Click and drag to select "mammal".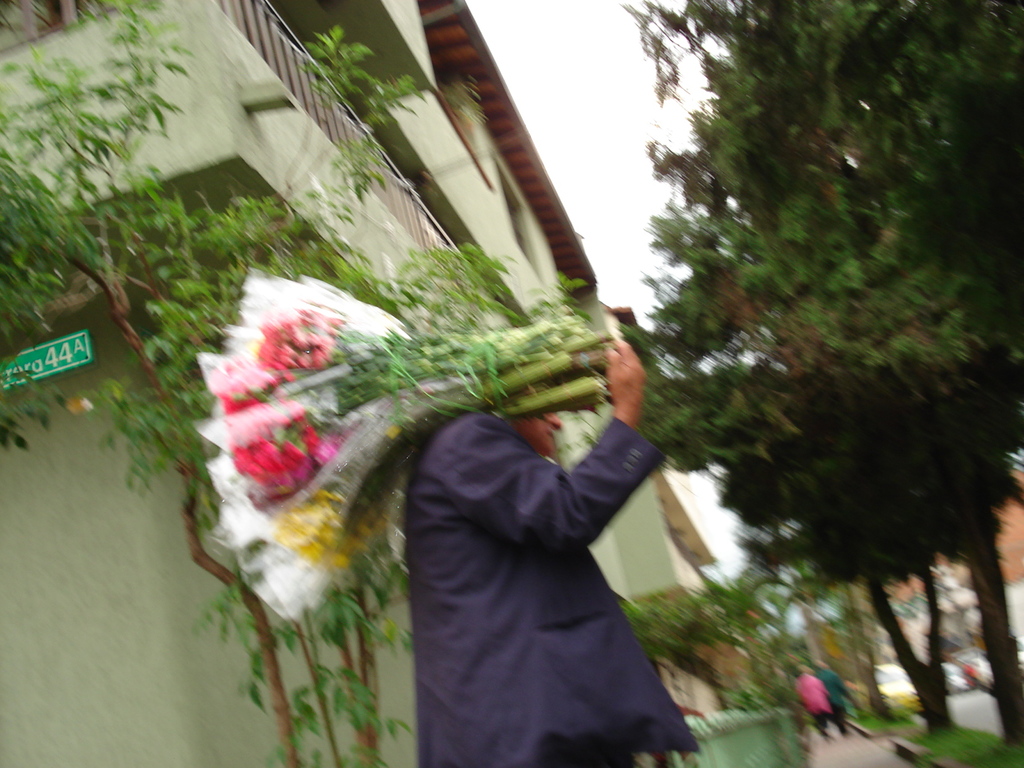
Selection: [left=790, top=662, right=834, bottom=737].
